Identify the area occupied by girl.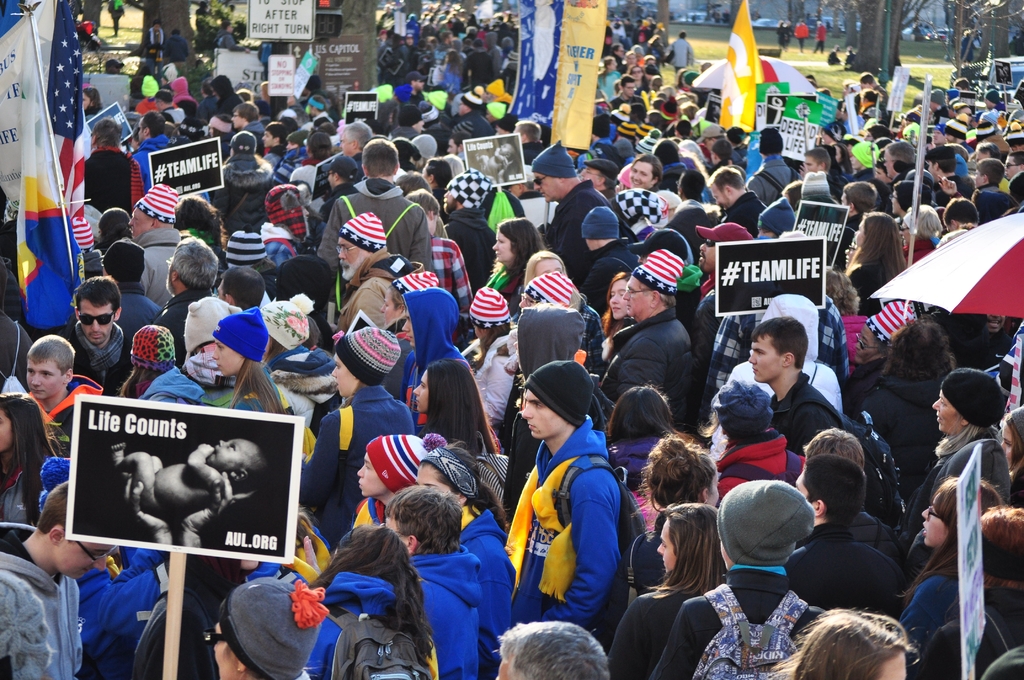
Area: {"x1": 765, "y1": 608, "x2": 918, "y2": 679}.
